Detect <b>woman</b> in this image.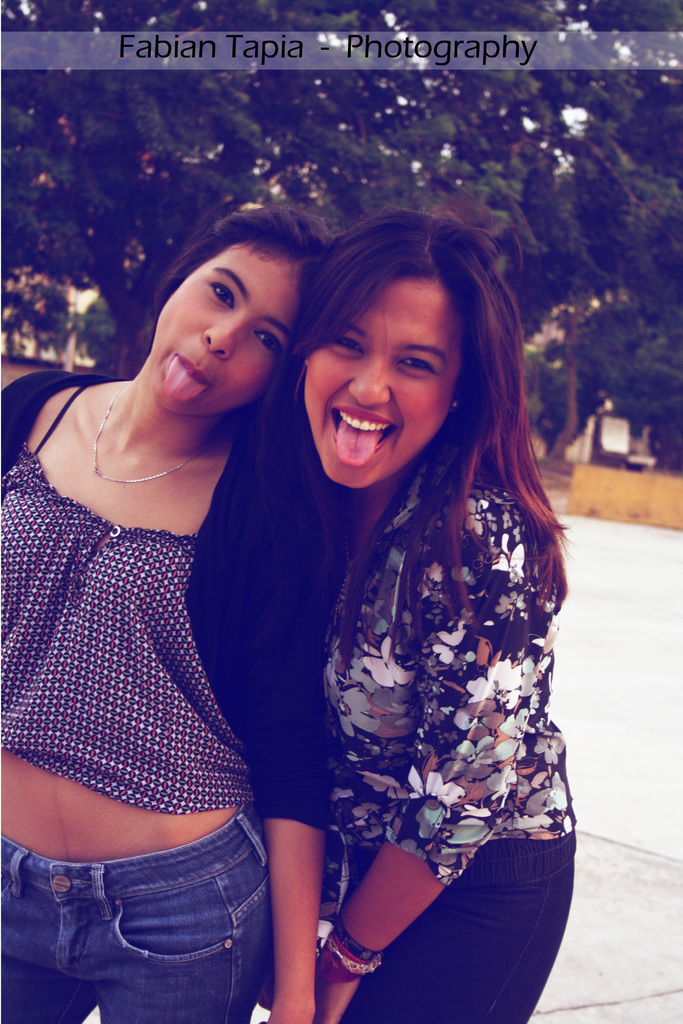
Detection: bbox=[265, 209, 568, 1023].
